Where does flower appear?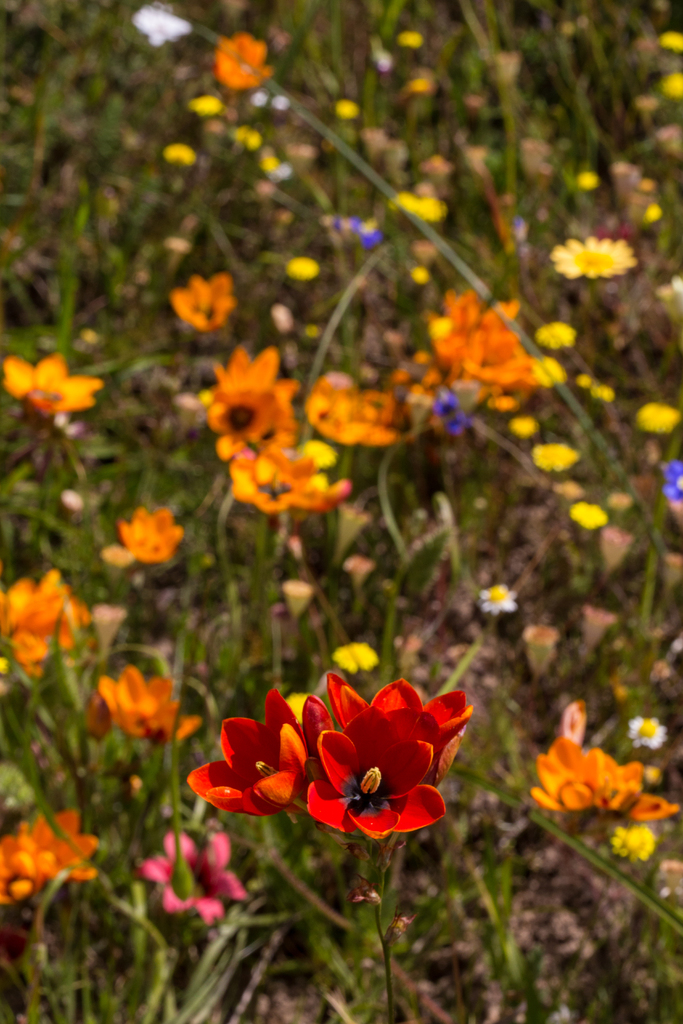
Appears at 161, 255, 247, 324.
